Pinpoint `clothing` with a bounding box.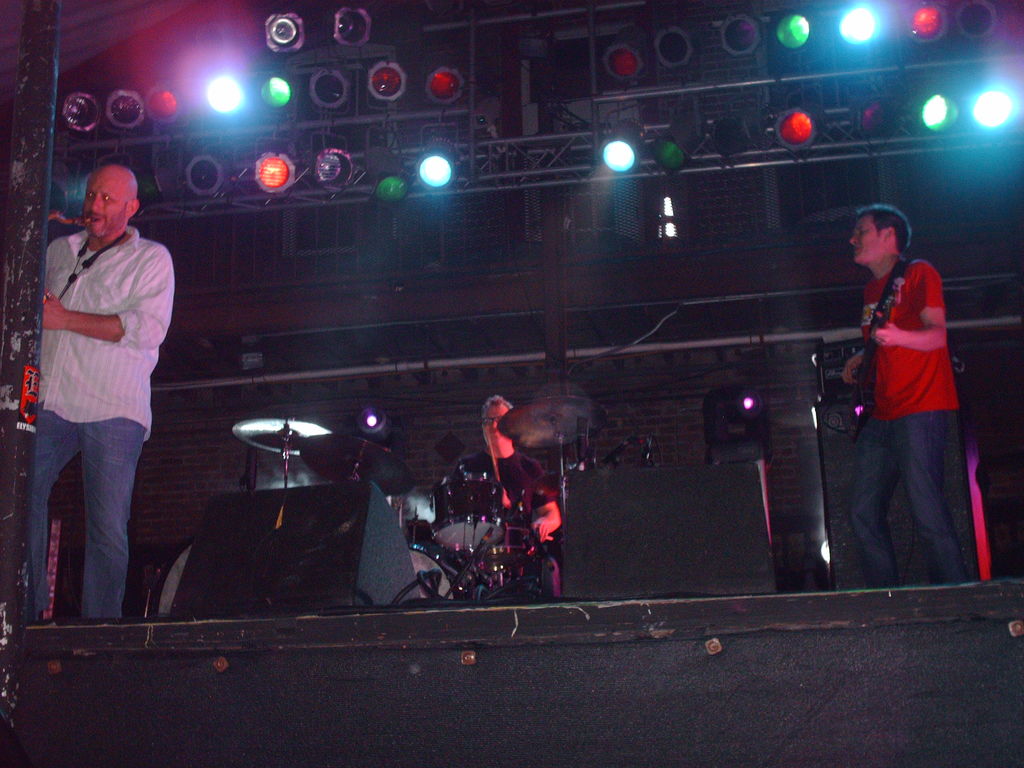
<bbox>30, 233, 170, 617</bbox>.
